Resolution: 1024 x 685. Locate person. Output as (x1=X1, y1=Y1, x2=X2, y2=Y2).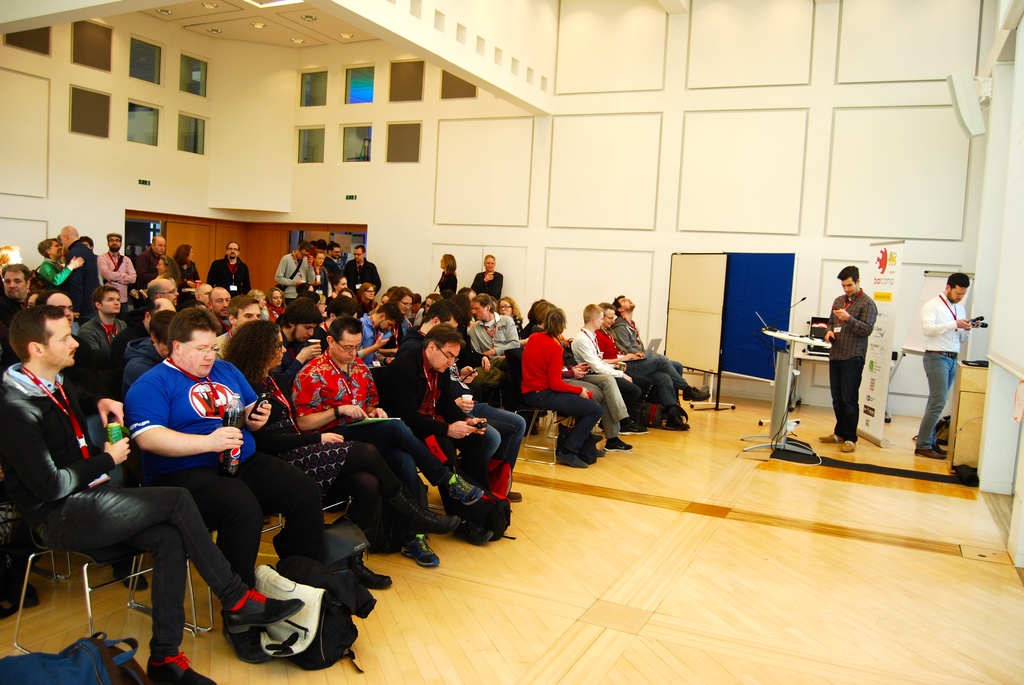
(x1=472, y1=255, x2=495, y2=290).
